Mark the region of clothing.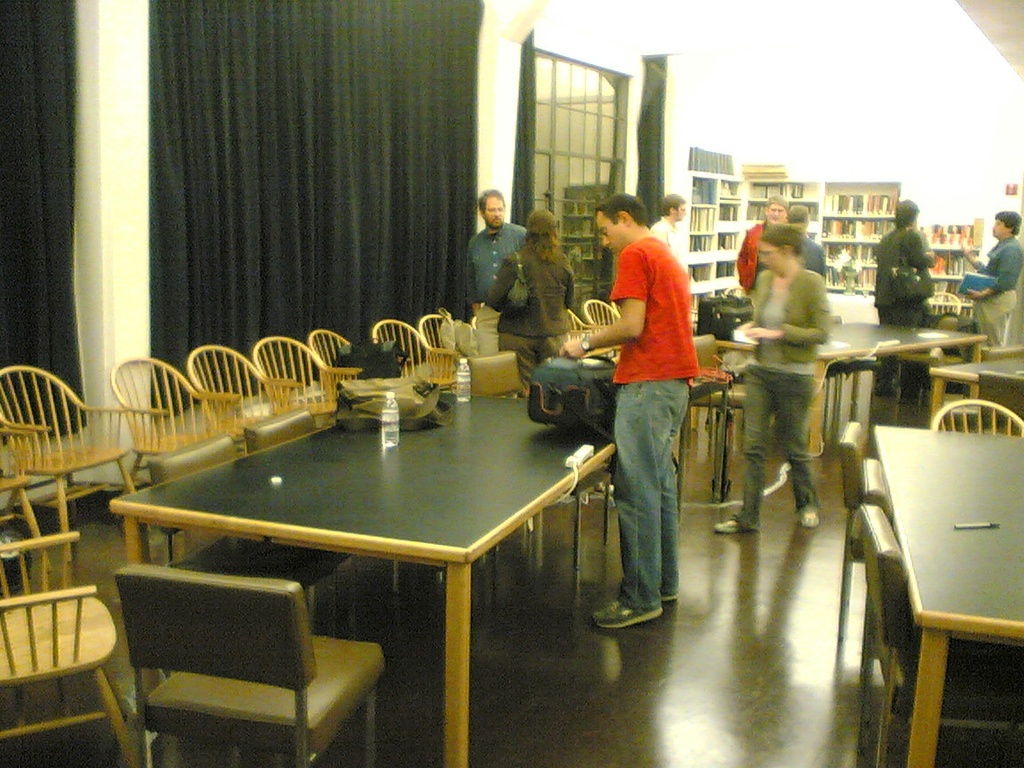
Region: bbox=(975, 230, 1023, 345).
